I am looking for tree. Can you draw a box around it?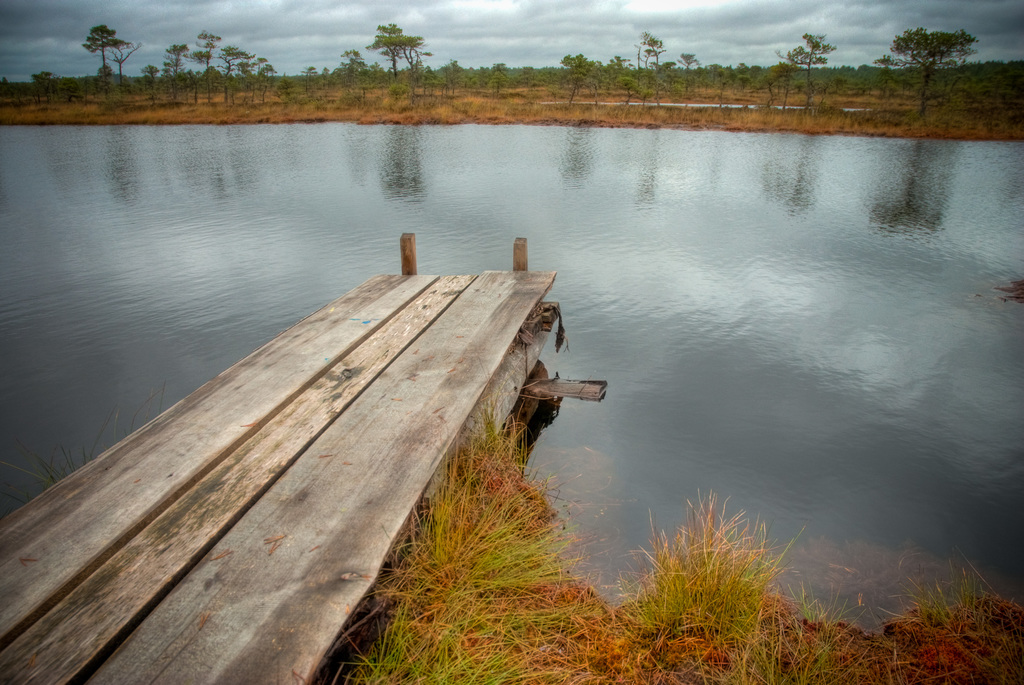
Sure, the bounding box is (559,52,611,88).
